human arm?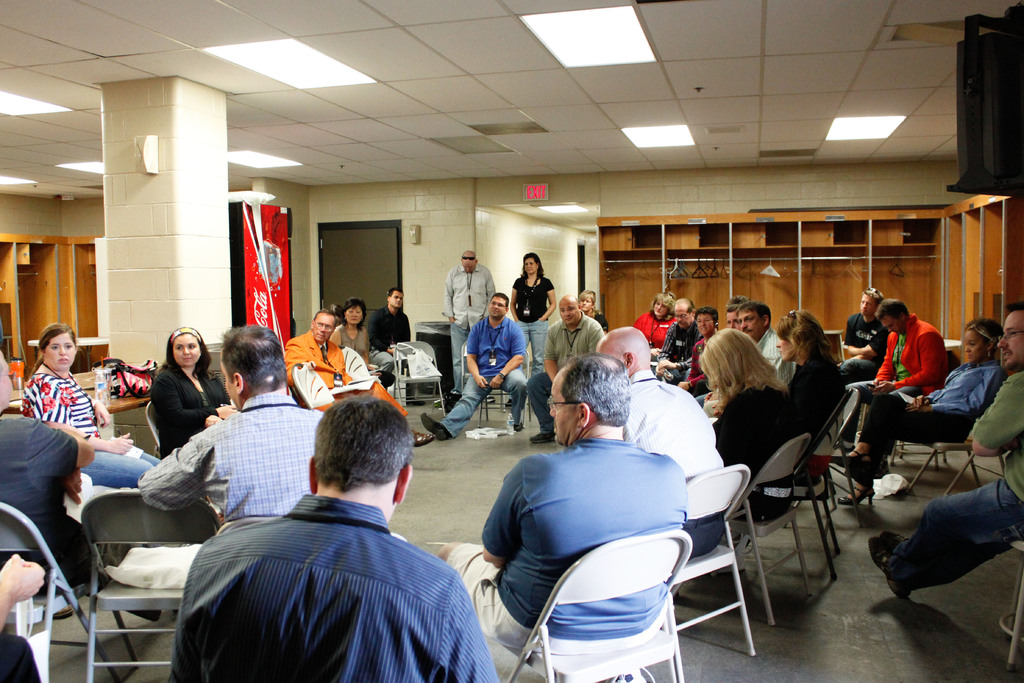
(x1=441, y1=270, x2=458, y2=330)
